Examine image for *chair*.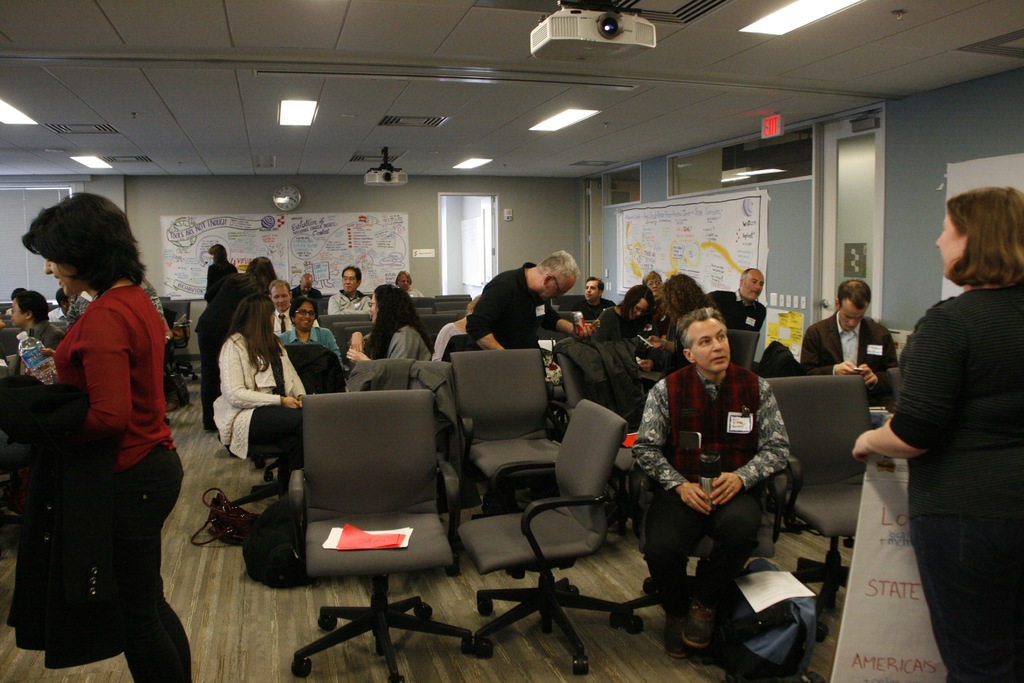
Examination result: BBox(319, 312, 375, 334).
